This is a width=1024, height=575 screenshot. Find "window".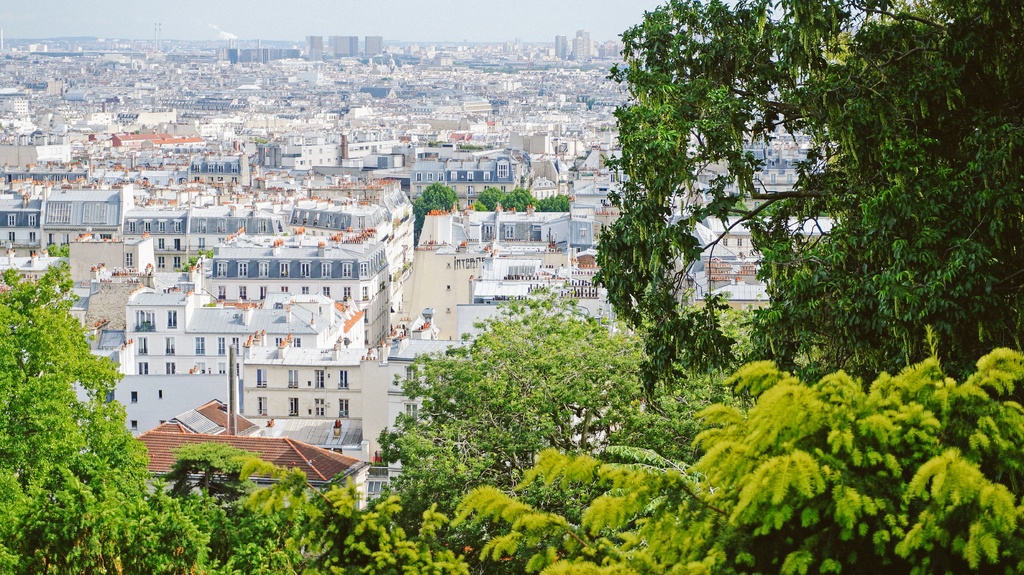
Bounding box: box(465, 171, 474, 182).
